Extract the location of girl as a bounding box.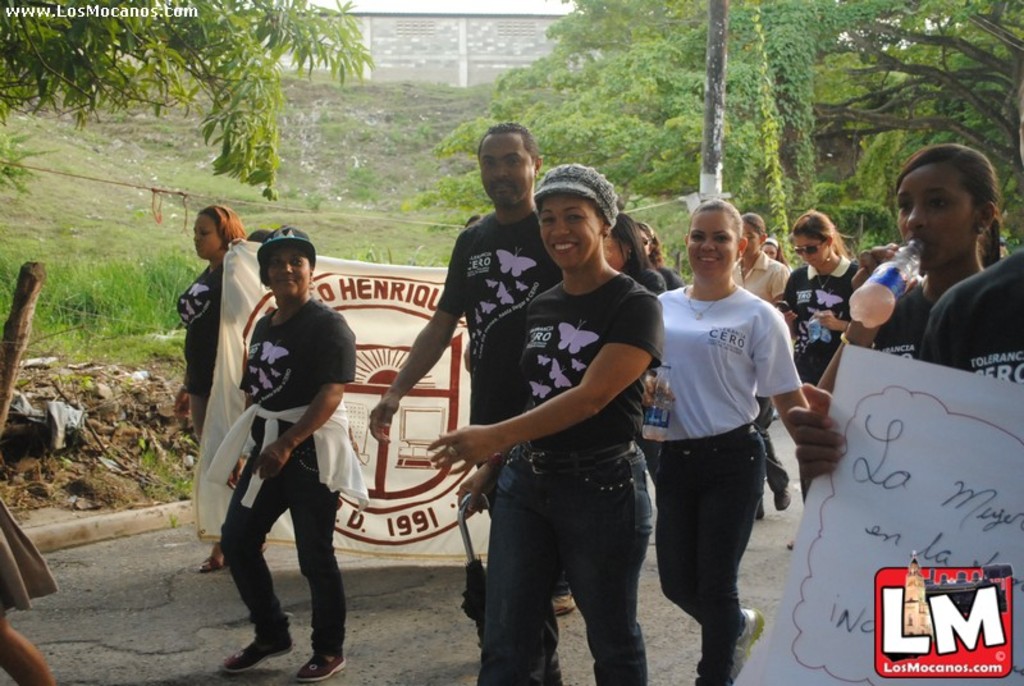
759,234,786,264.
